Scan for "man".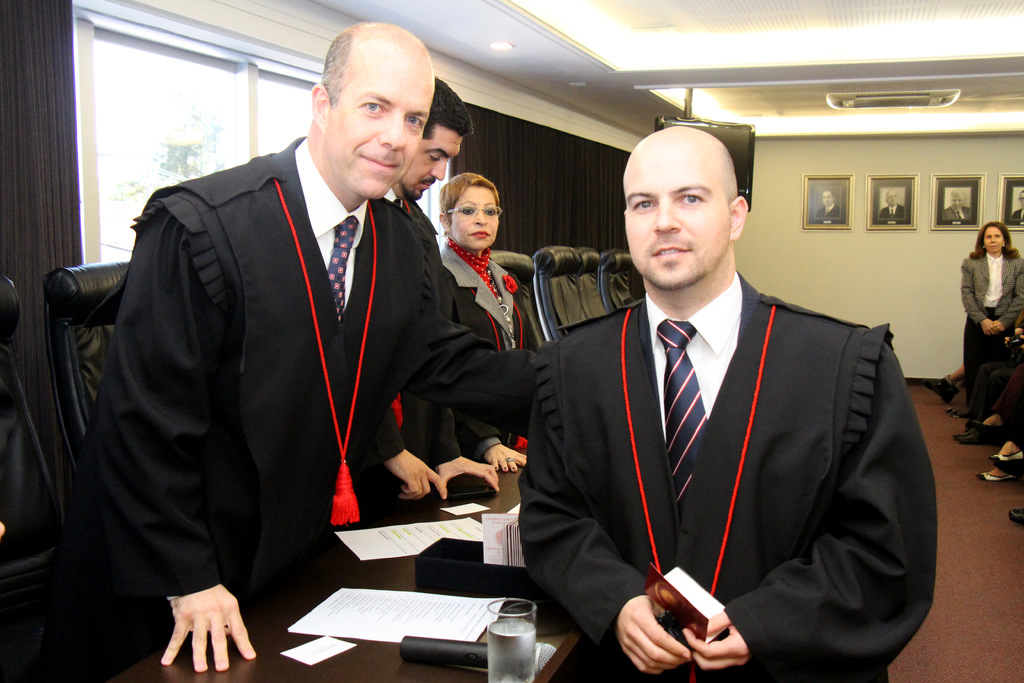
Scan result: 45 21 437 682.
